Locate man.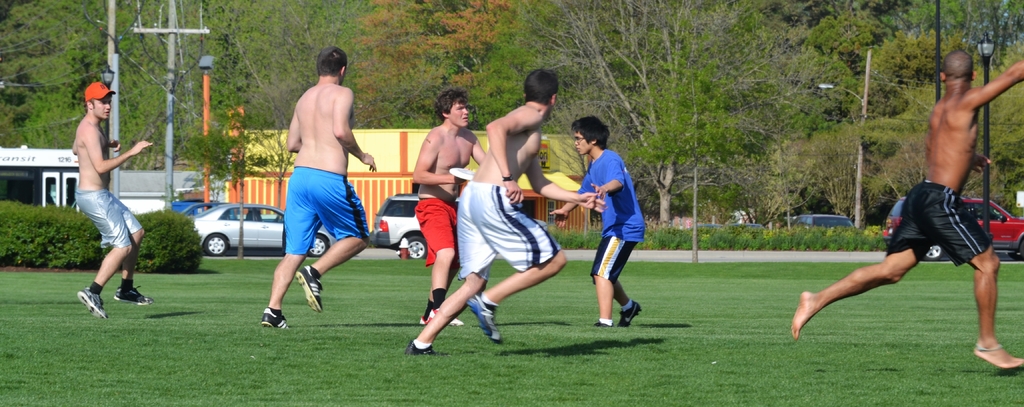
Bounding box: left=262, top=66, right=383, bottom=320.
